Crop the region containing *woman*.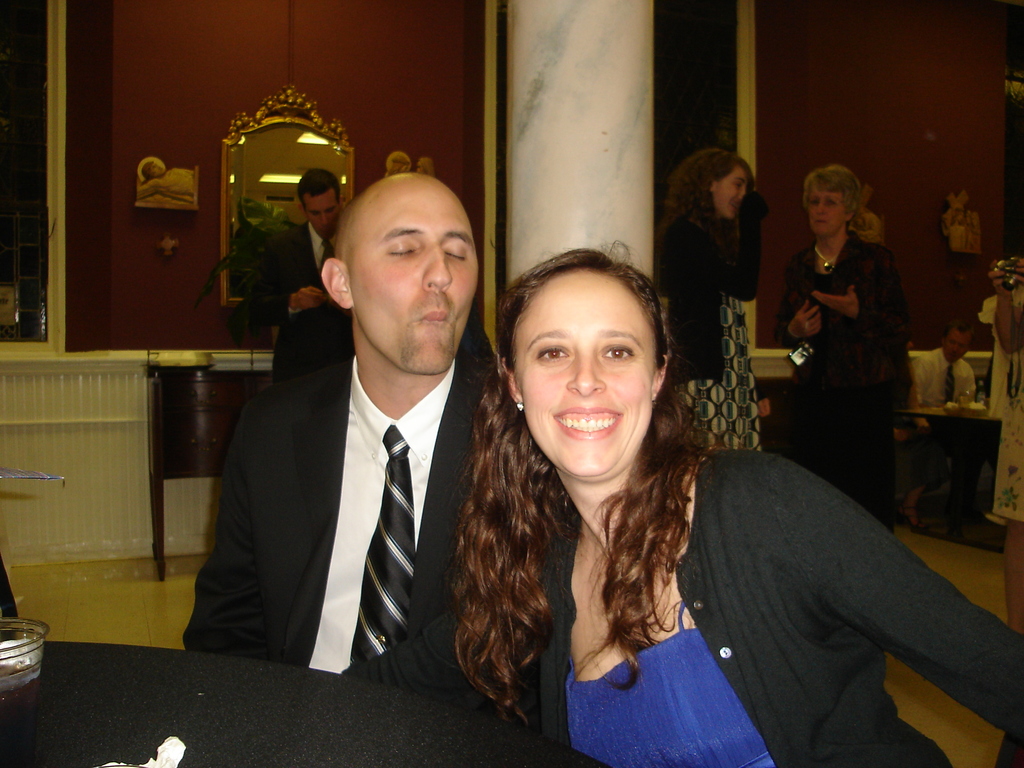
Crop region: Rect(771, 162, 924, 509).
